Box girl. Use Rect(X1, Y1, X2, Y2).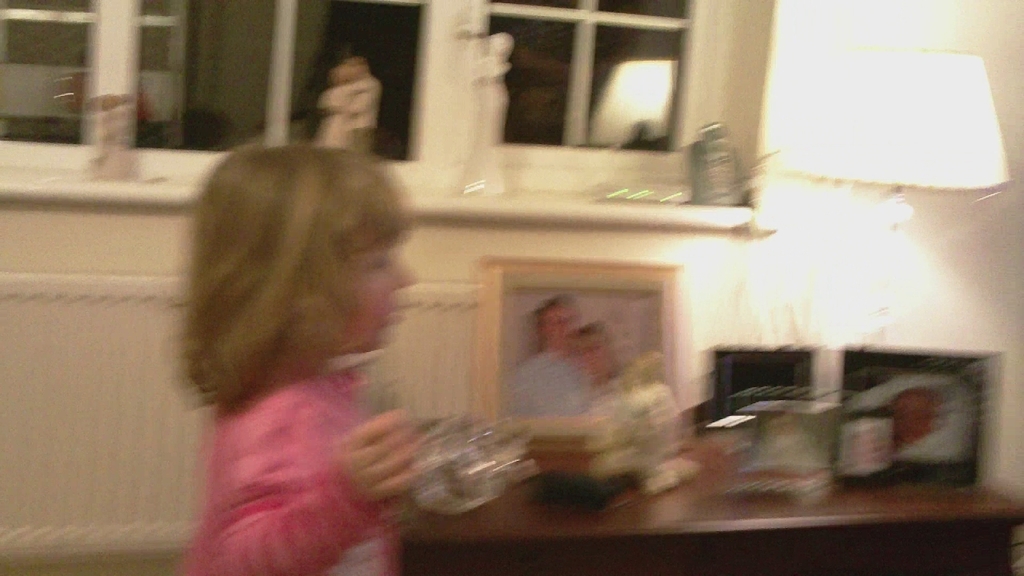
Rect(161, 137, 463, 575).
